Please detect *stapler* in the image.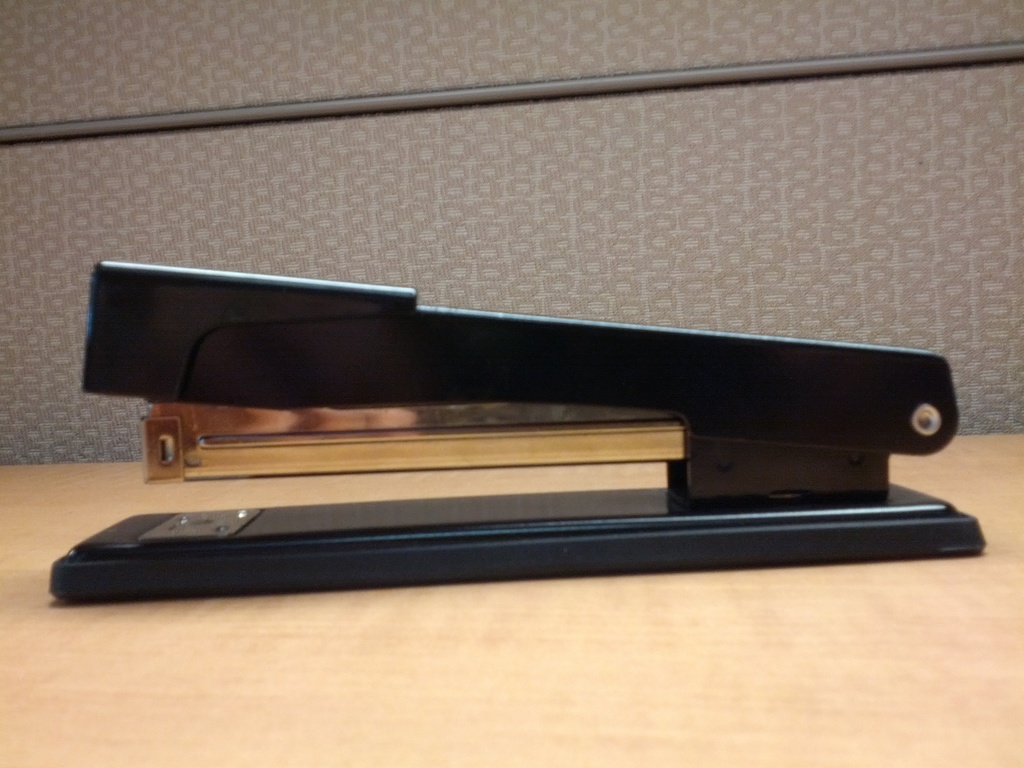
<region>49, 258, 989, 605</region>.
